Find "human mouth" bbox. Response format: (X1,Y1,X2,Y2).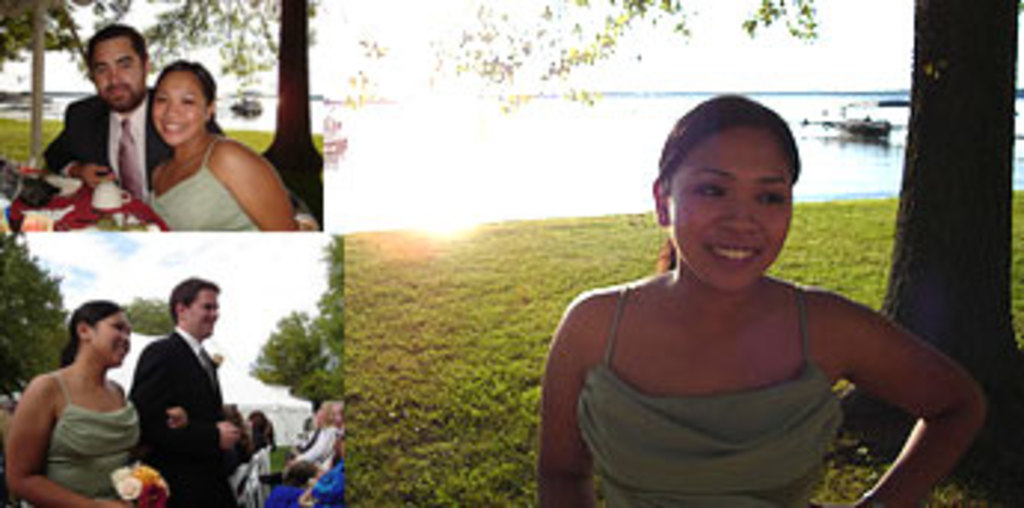
(703,244,763,267).
